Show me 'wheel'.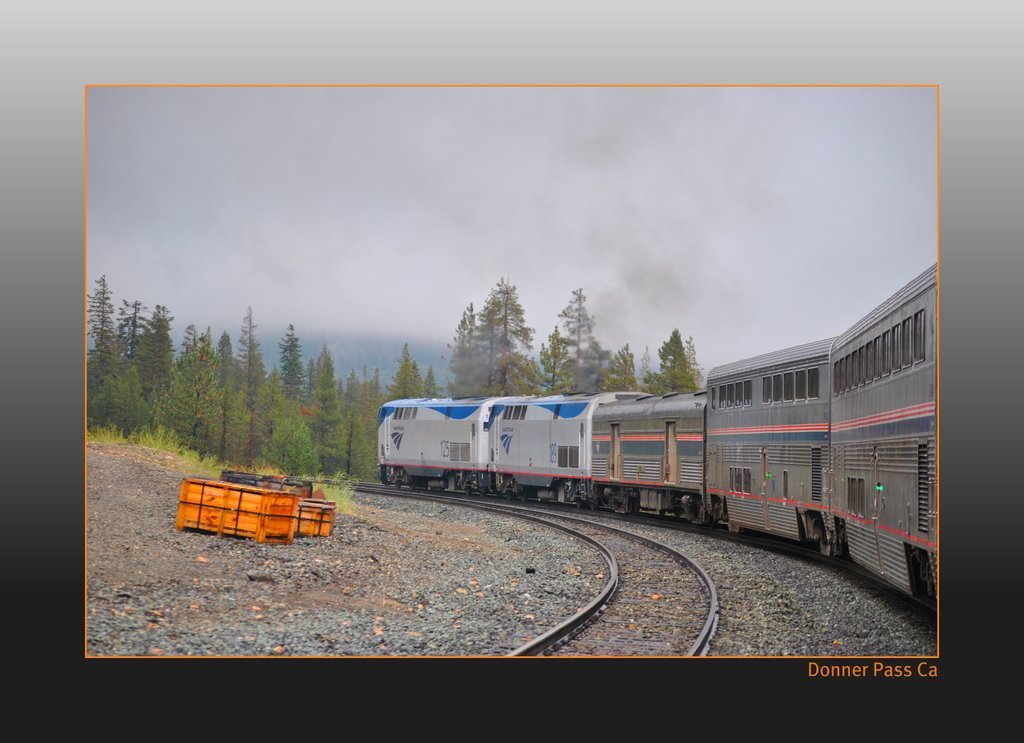
'wheel' is here: [698,507,724,530].
